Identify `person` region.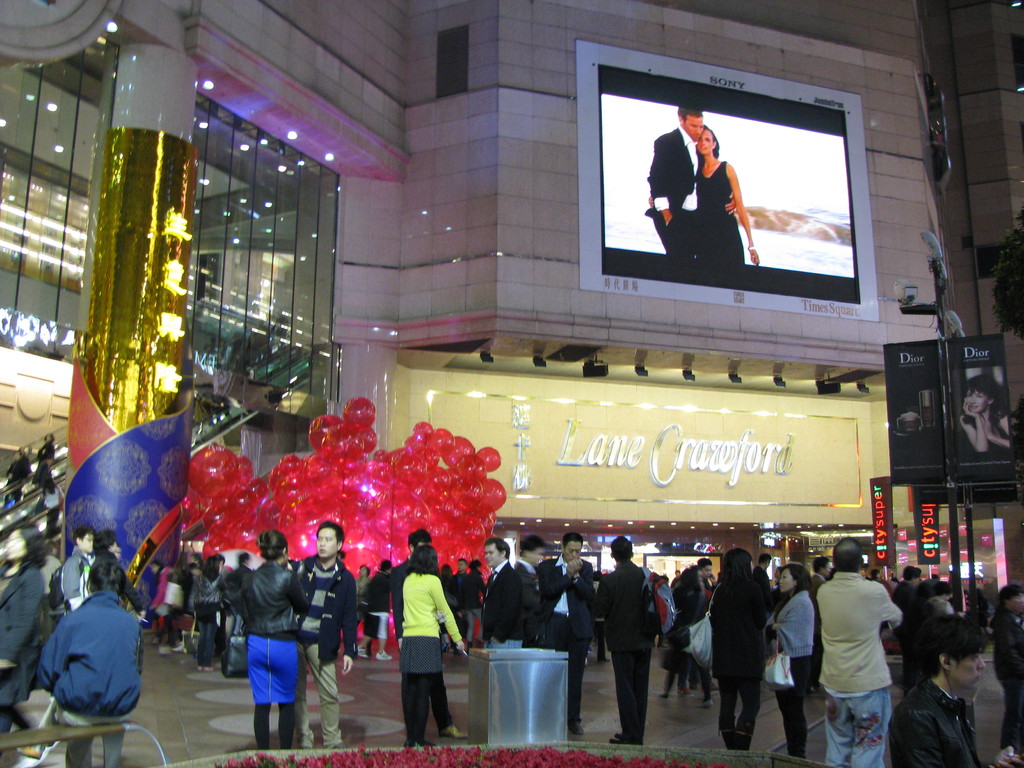
Region: {"x1": 0, "y1": 531, "x2": 49, "y2": 730}.
